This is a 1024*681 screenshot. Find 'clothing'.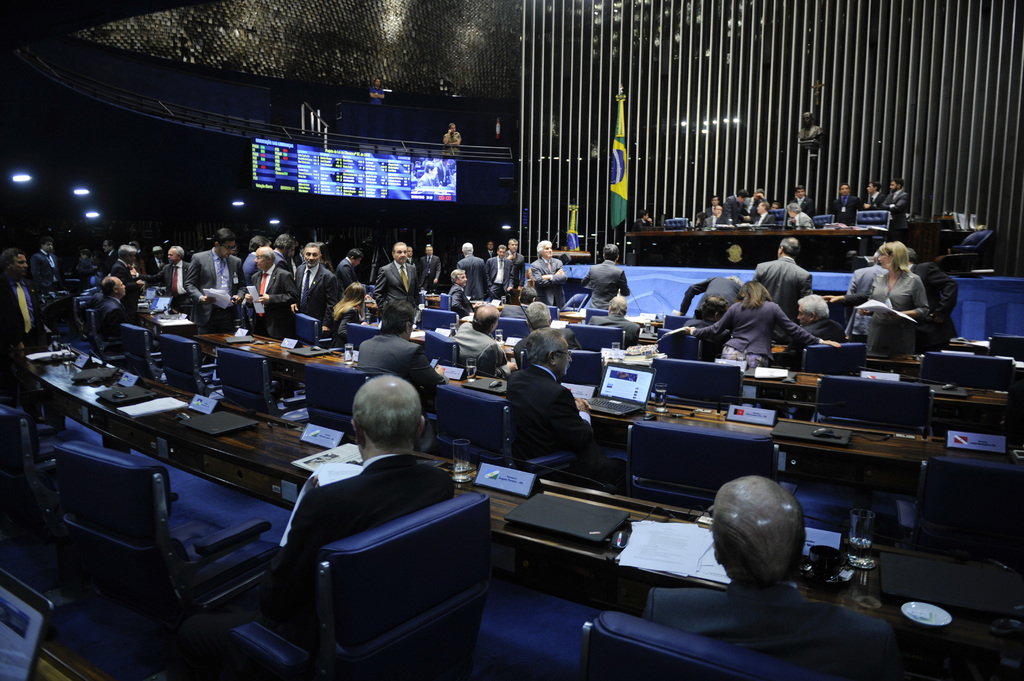
Bounding box: box=[680, 273, 740, 304].
